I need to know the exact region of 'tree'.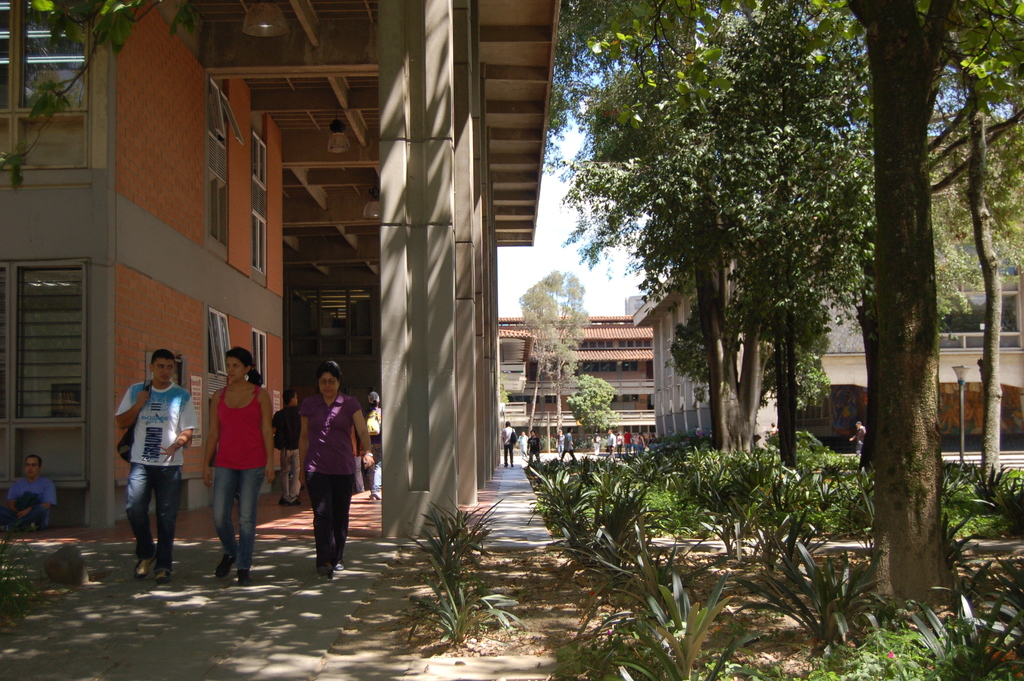
Region: {"x1": 519, "y1": 269, "x2": 588, "y2": 483}.
